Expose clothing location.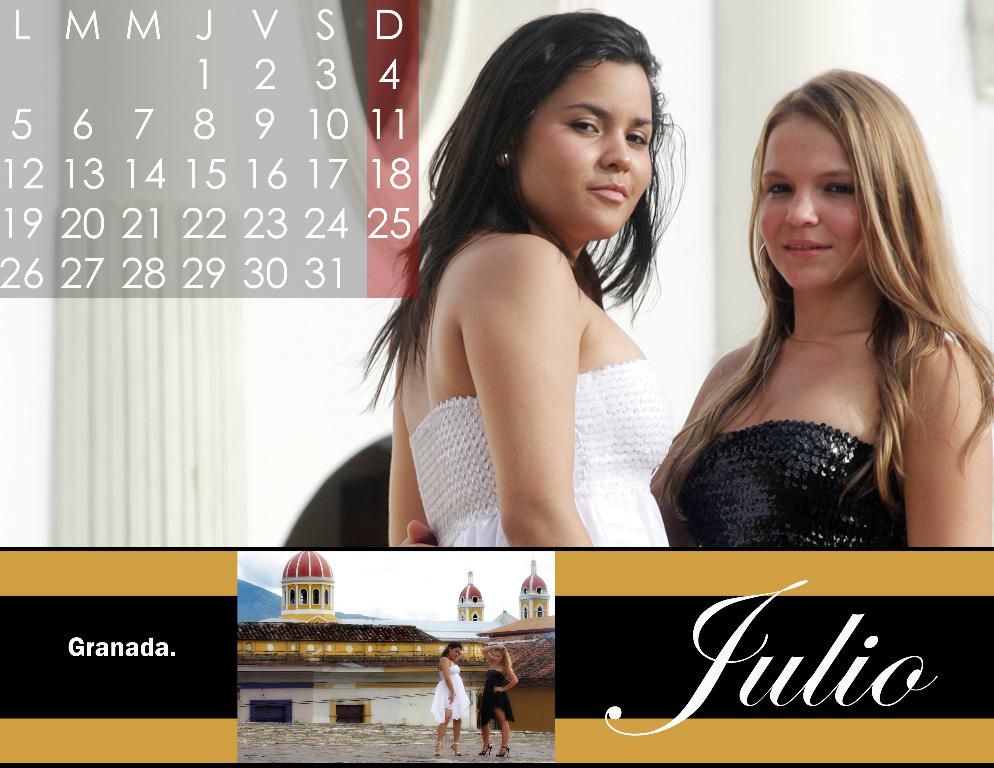
Exposed at locate(671, 419, 905, 551).
